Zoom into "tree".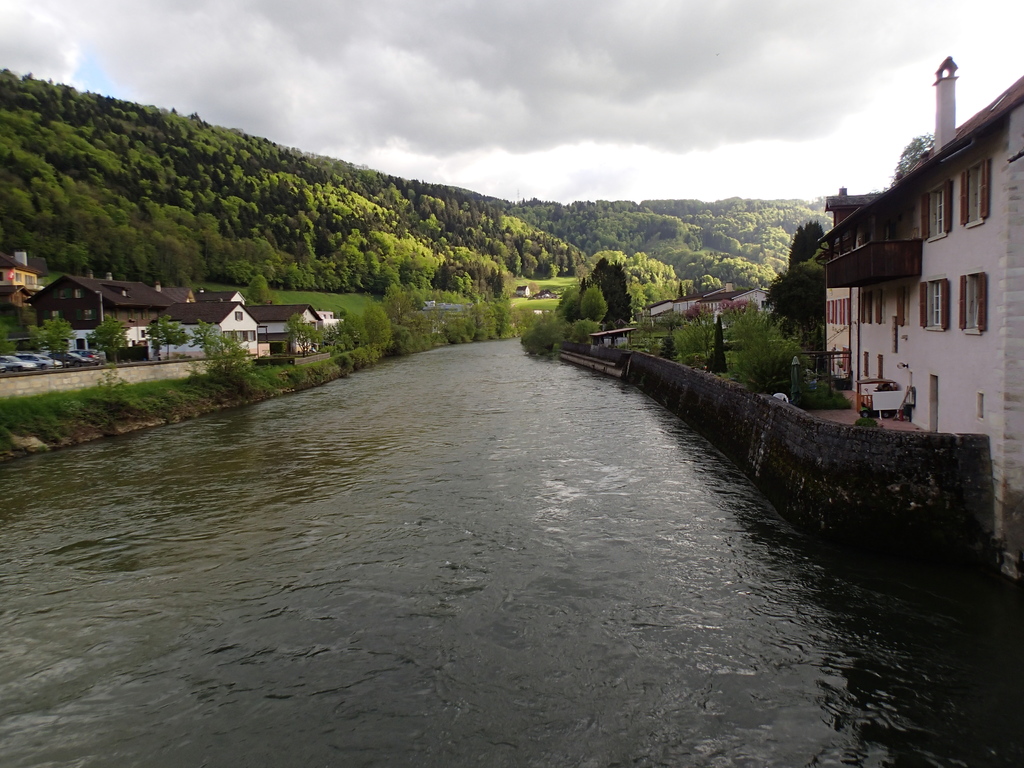
Zoom target: BBox(36, 314, 78, 369).
